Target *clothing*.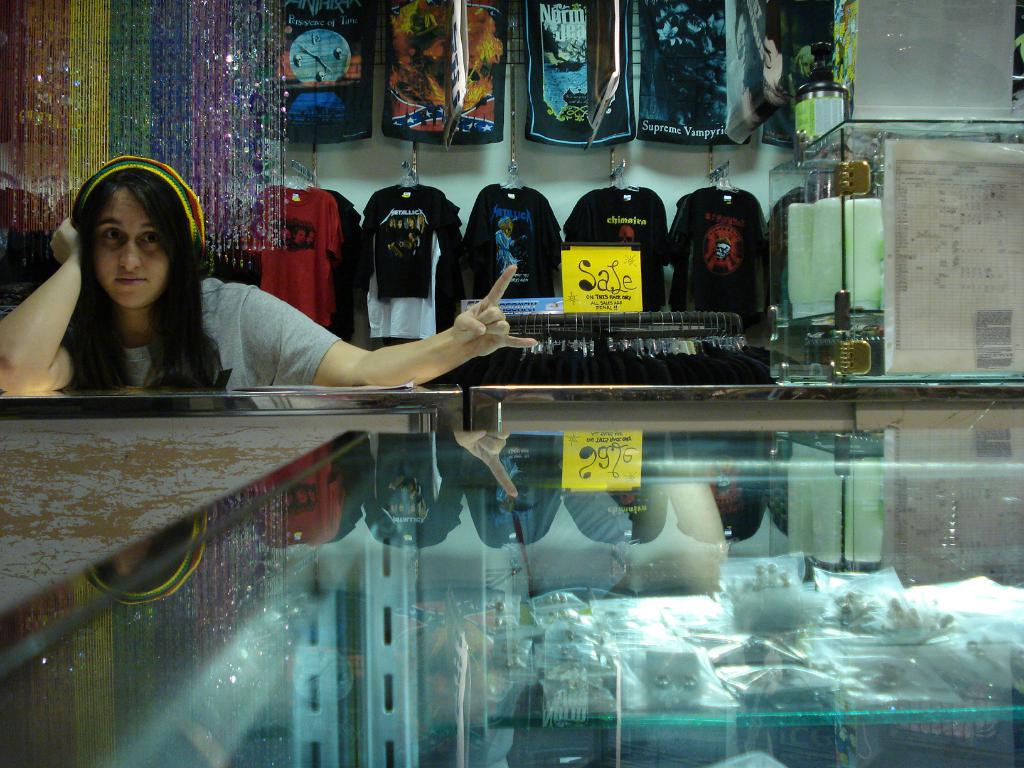
Target region: box=[256, 0, 380, 148].
